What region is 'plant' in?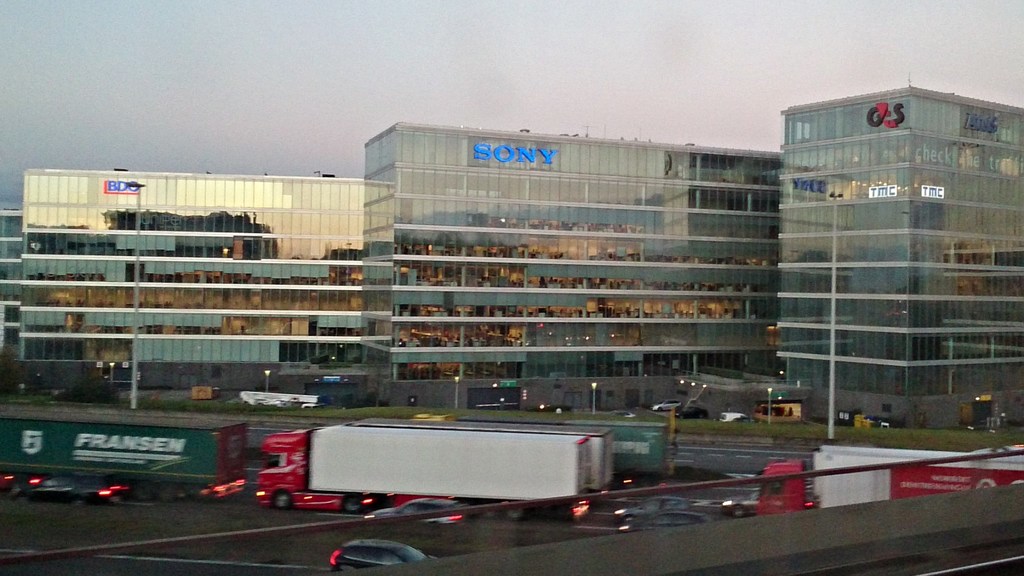
(0, 339, 38, 394).
